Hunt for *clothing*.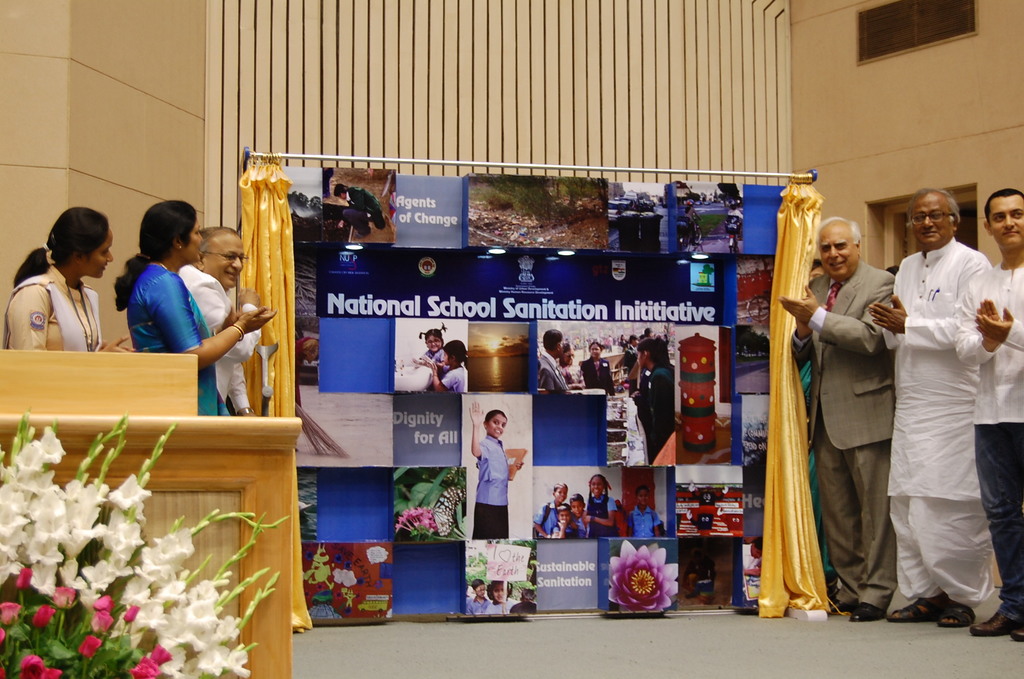
Hunted down at 125 261 228 418.
